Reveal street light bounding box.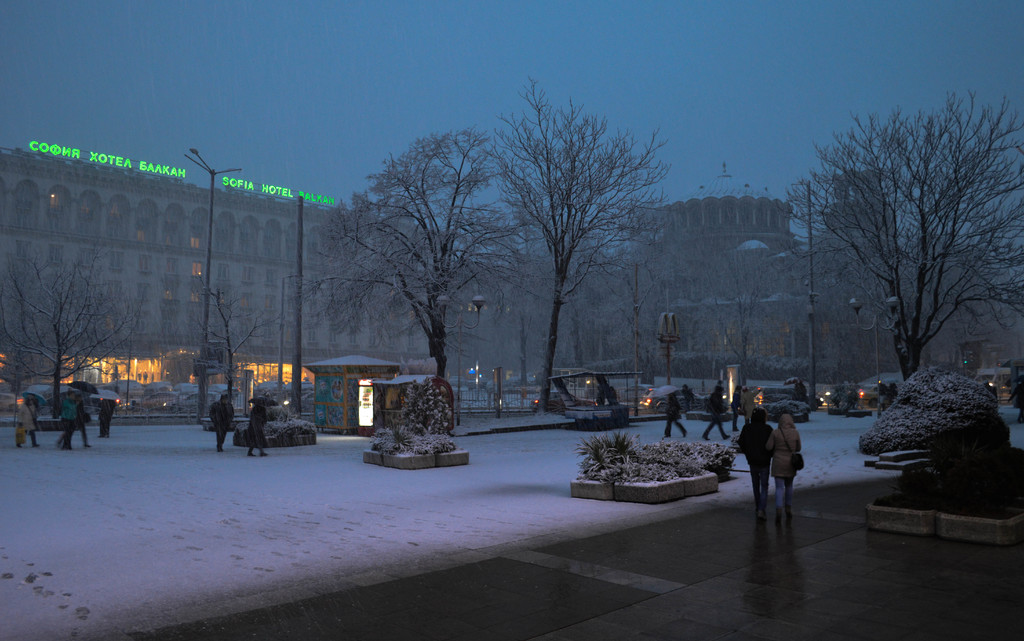
Revealed: pyautogui.locateOnScreen(280, 269, 307, 410).
